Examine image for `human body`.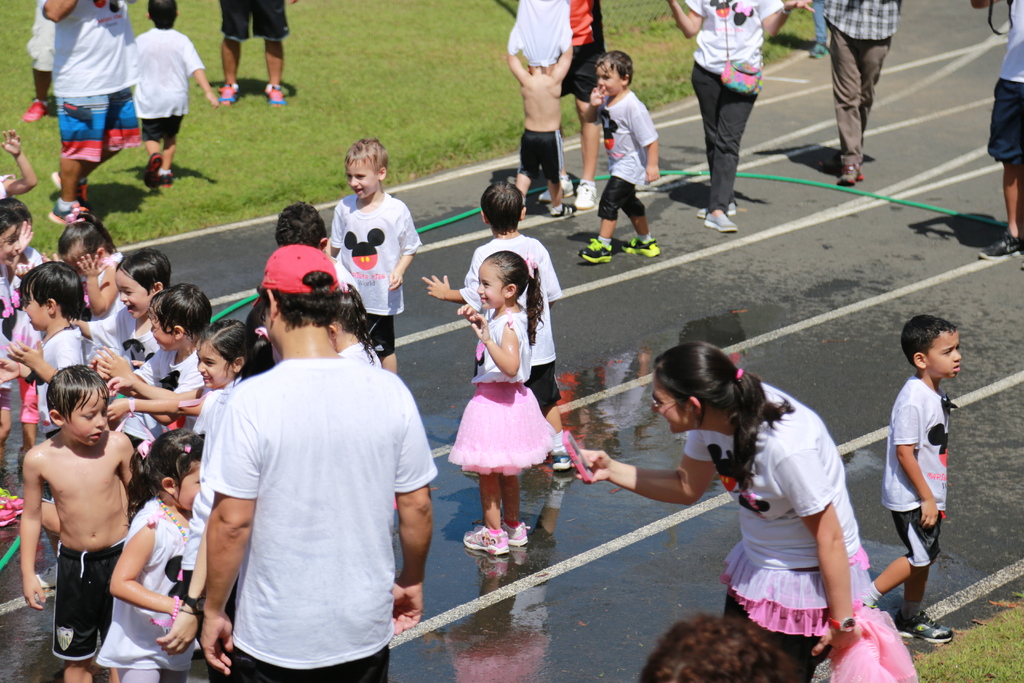
Examination result: [822,0,907,187].
